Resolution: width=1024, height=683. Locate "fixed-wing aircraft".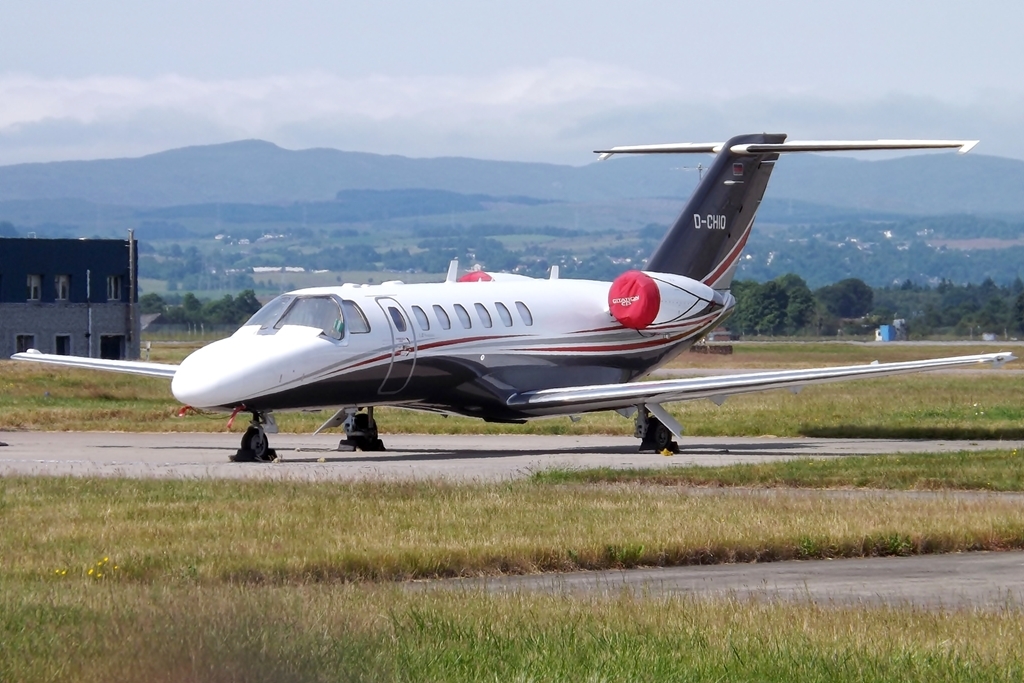
x1=11 y1=120 x2=1013 y2=463.
